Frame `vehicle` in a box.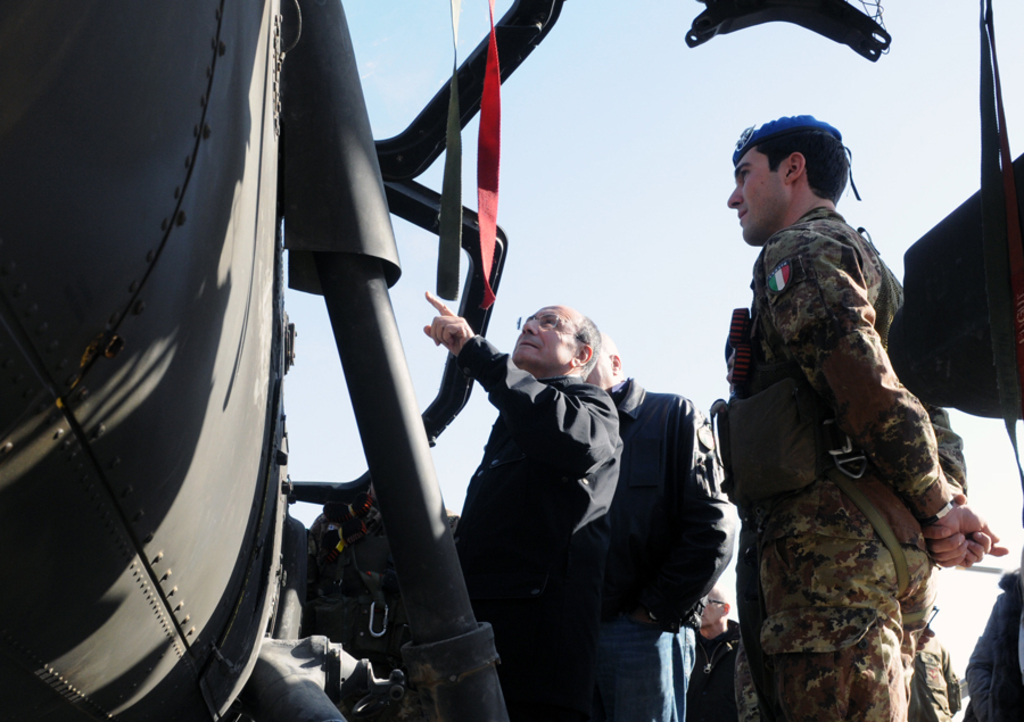
box=[0, 0, 894, 721].
